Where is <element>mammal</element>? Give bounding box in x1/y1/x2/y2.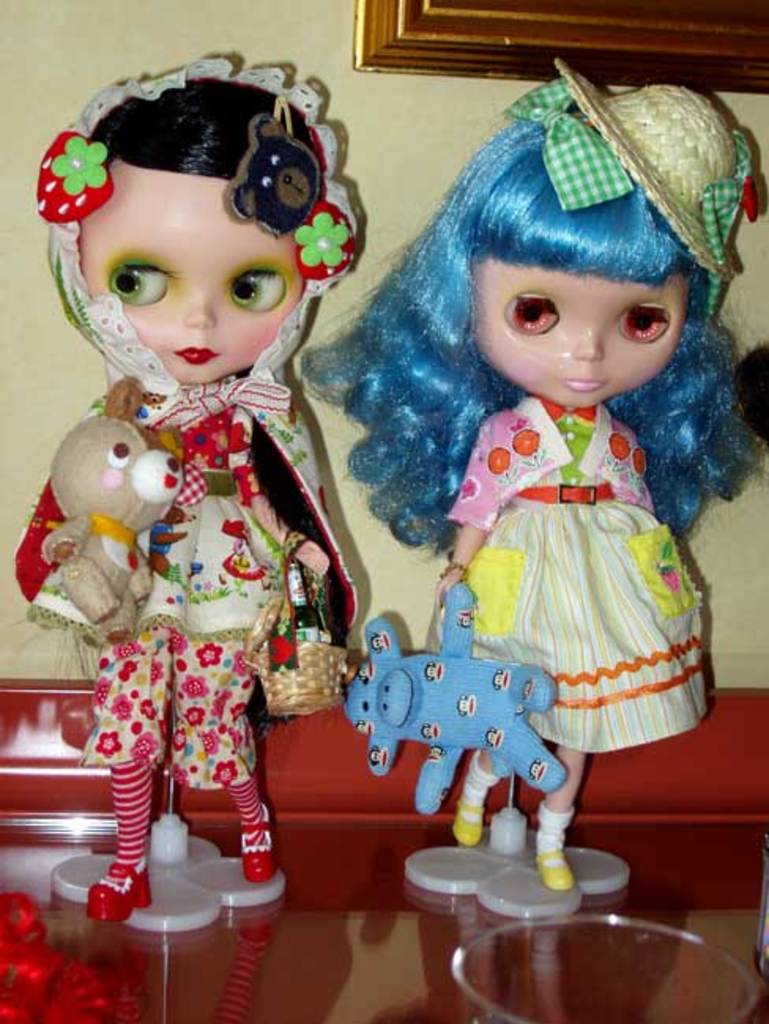
293/52/767/895.
